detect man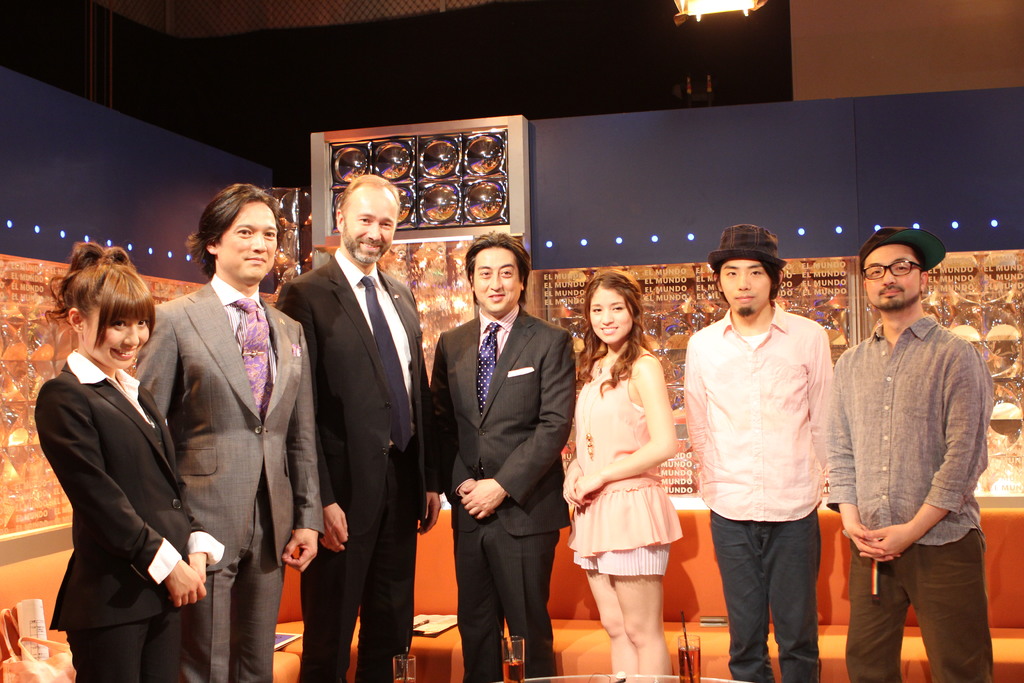
[left=686, top=223, right=833, bottom=682]
